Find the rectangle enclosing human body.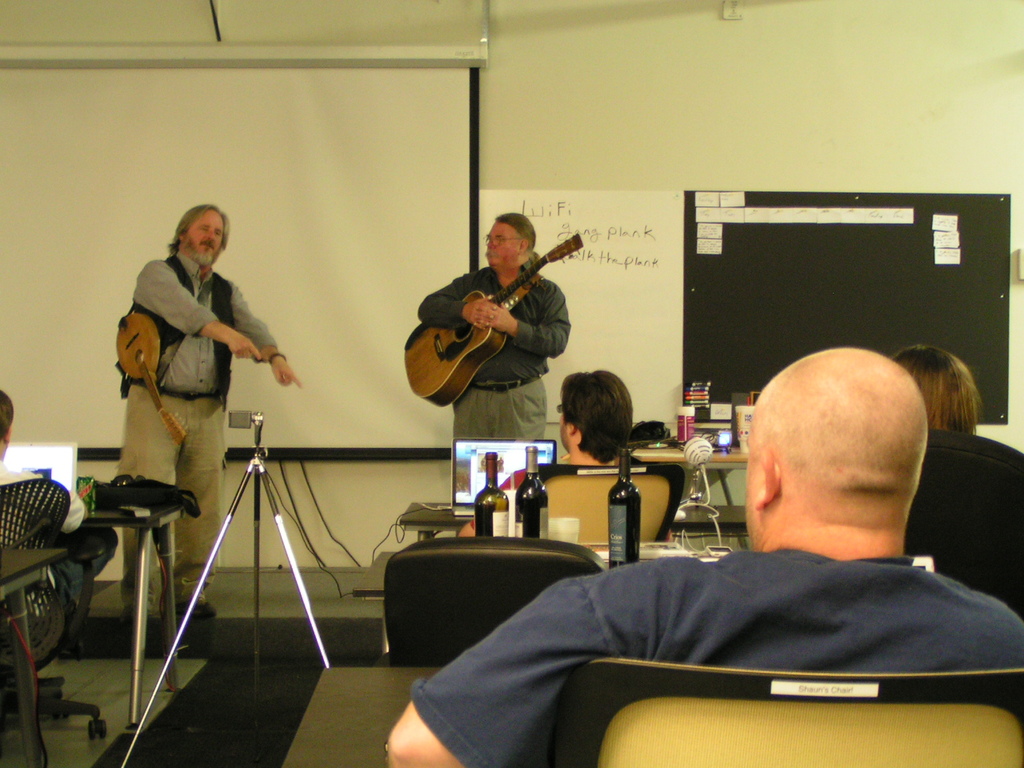
(107, 199, 294, 499).
